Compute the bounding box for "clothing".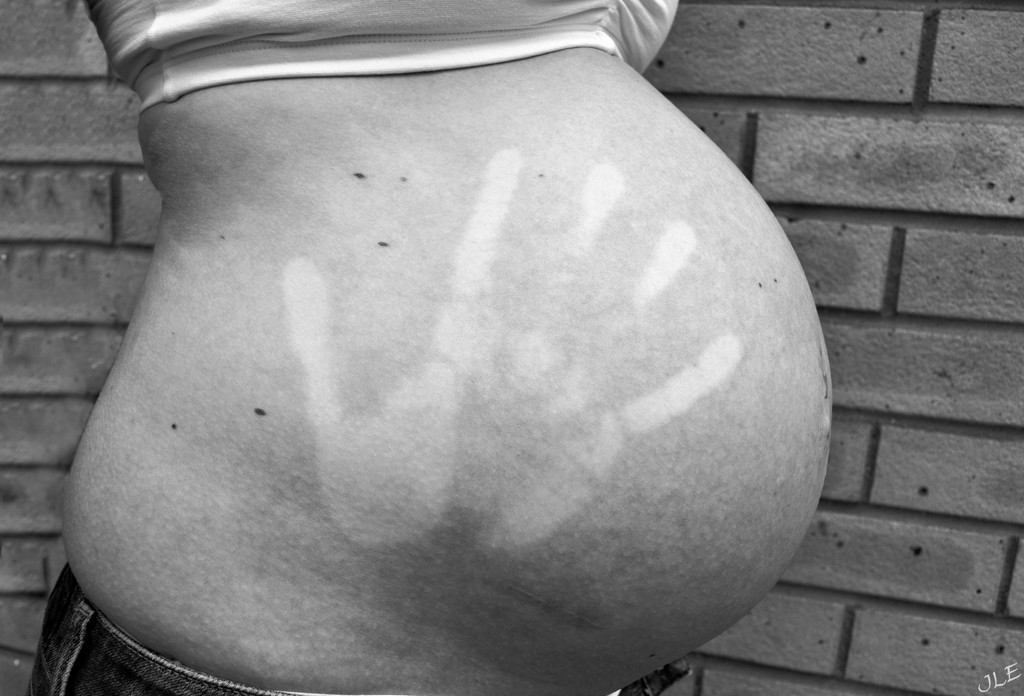
(17, 0, 694, 695).
